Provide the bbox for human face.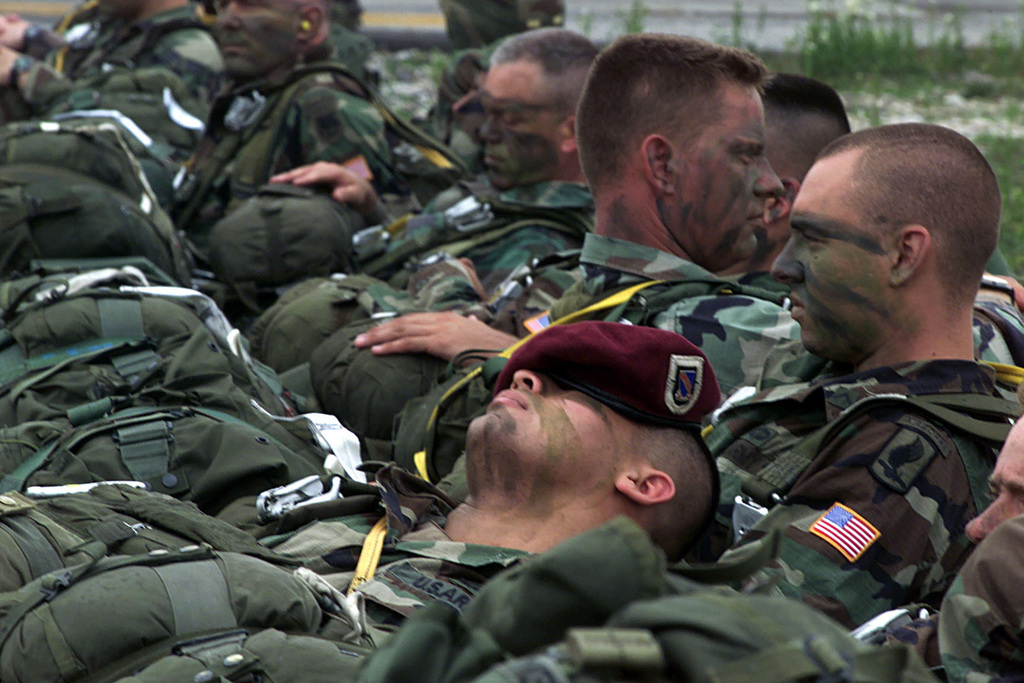
{"left": 468, "top": 371, "right": 635, "bottom": 466}.
